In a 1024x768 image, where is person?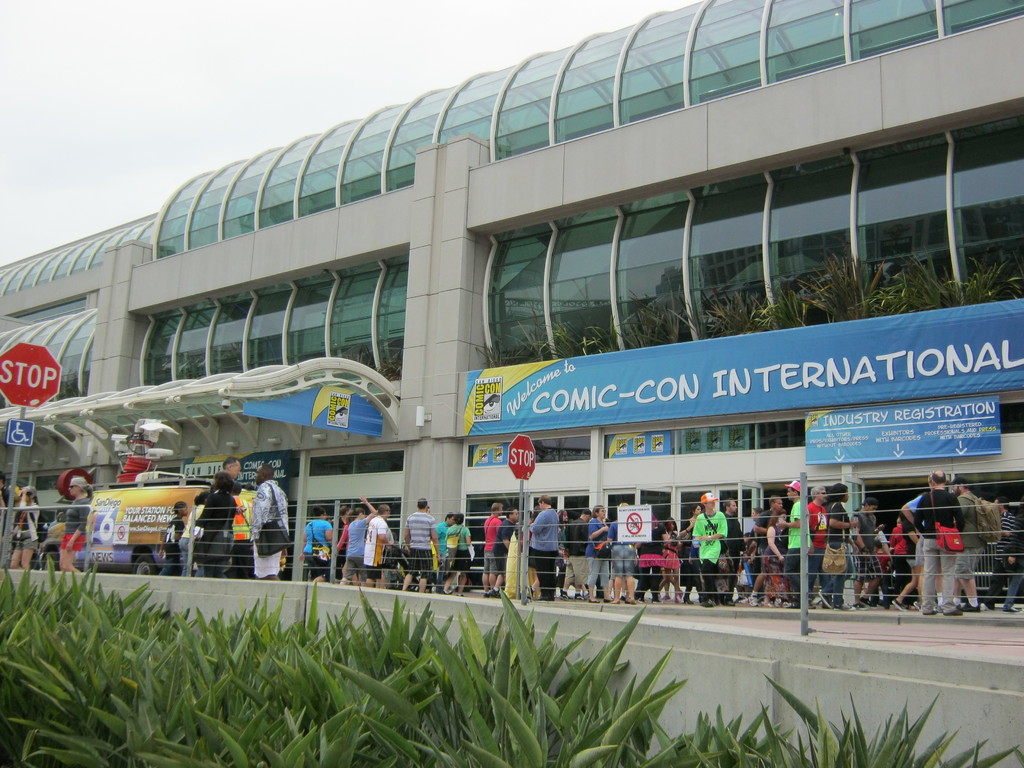
x1=157, y1=504, x2=188, y2=573.
